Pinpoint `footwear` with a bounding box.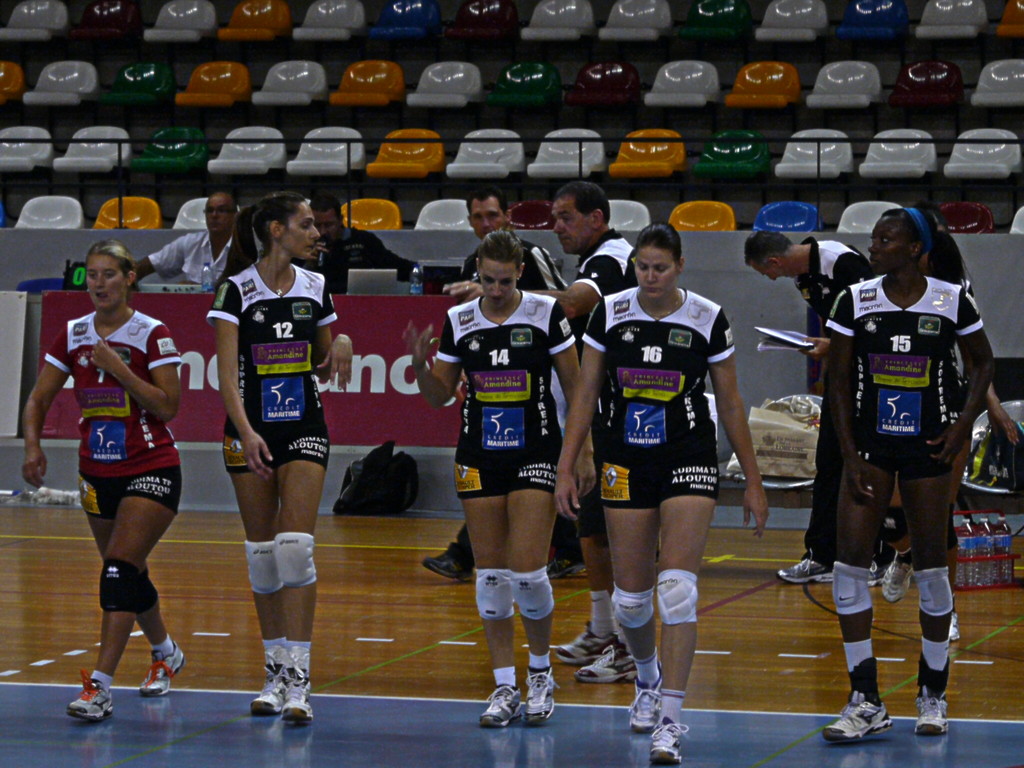
[68, 671, 111, 726].
